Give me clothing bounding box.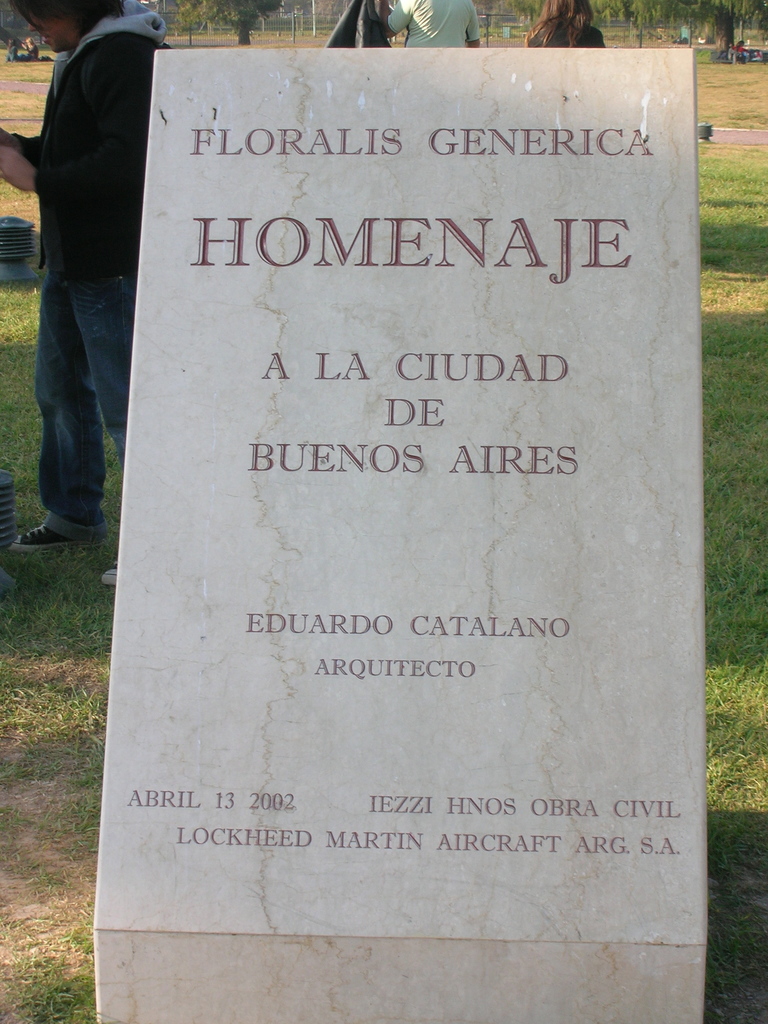
detection(385, 0, 482, 49).
